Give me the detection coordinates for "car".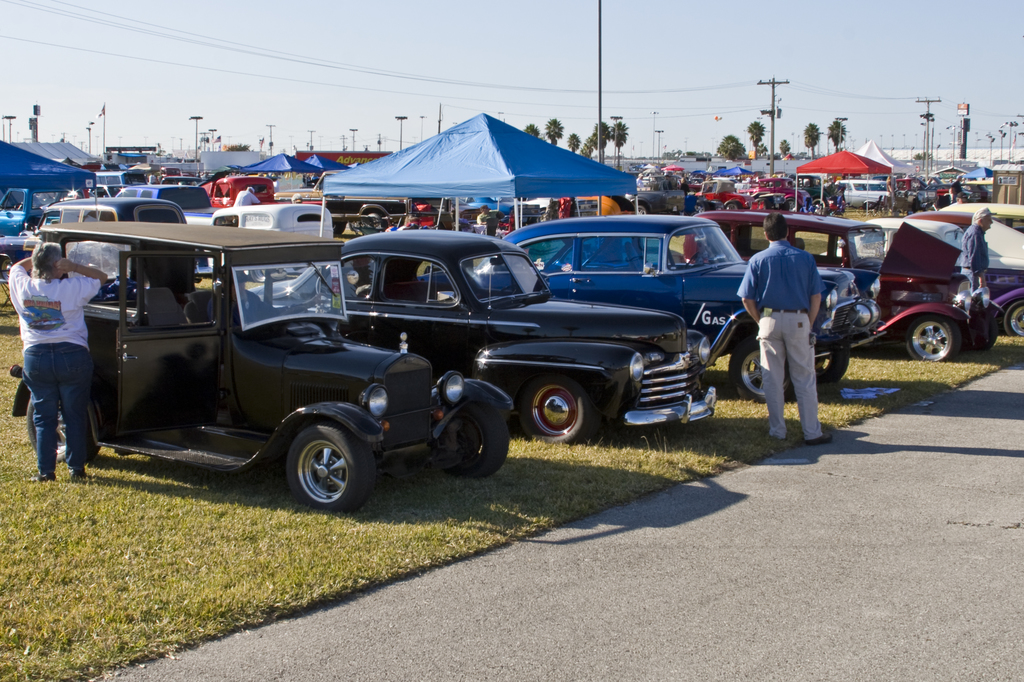
[left=207, top=178, right=276, bottom=214].
